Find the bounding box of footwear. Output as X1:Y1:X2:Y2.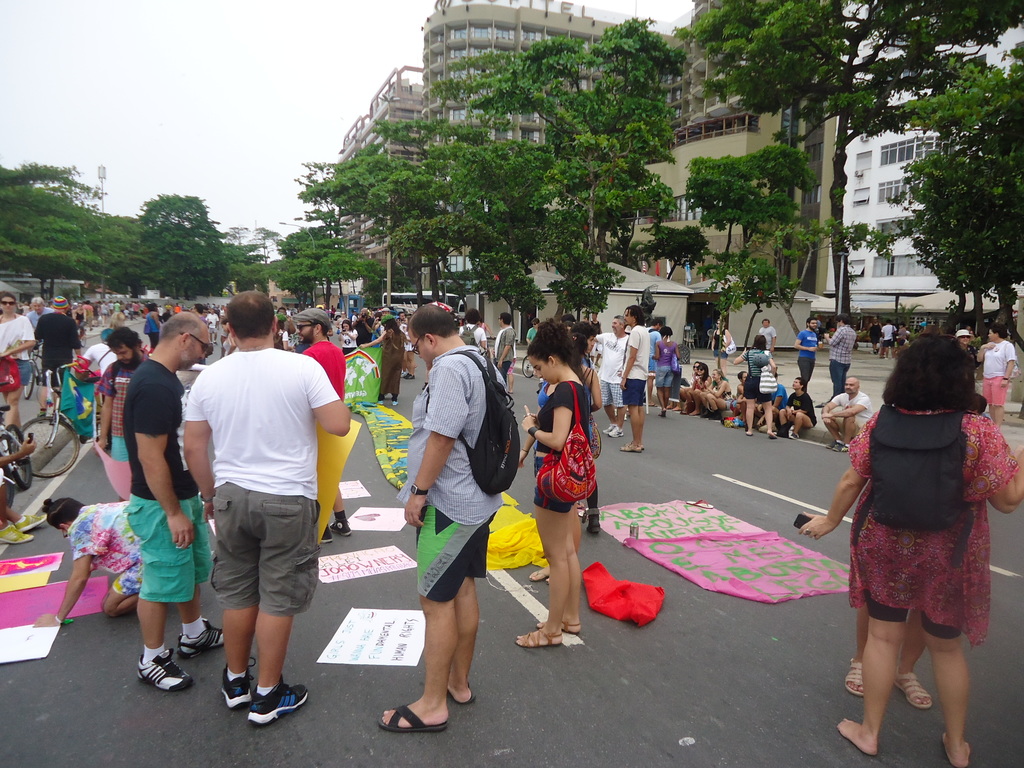
134:646:194:696.
